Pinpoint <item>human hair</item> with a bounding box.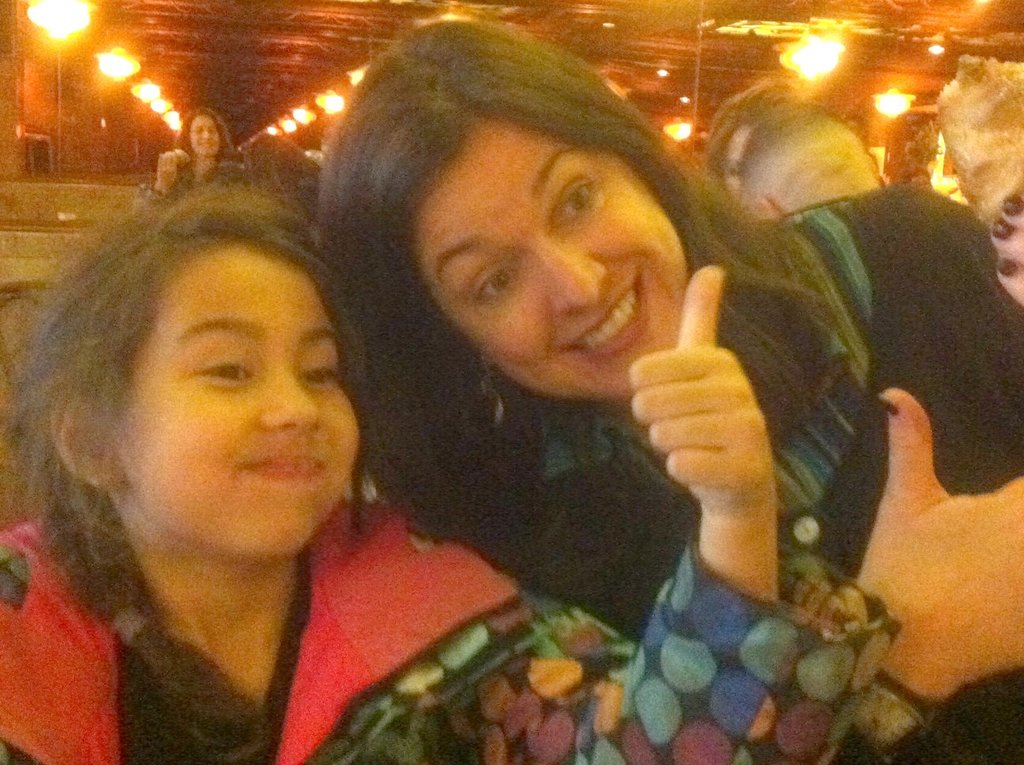
(x1=327, y1=13, x2=724, y2=420).
